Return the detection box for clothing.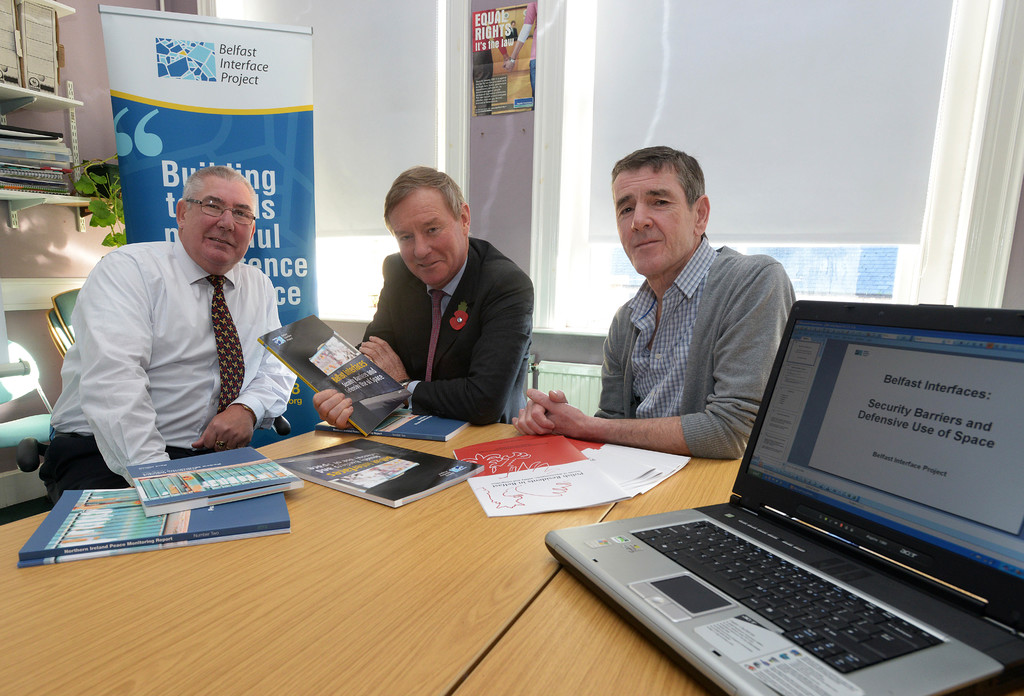
crop(354, 238, 532, 420).
